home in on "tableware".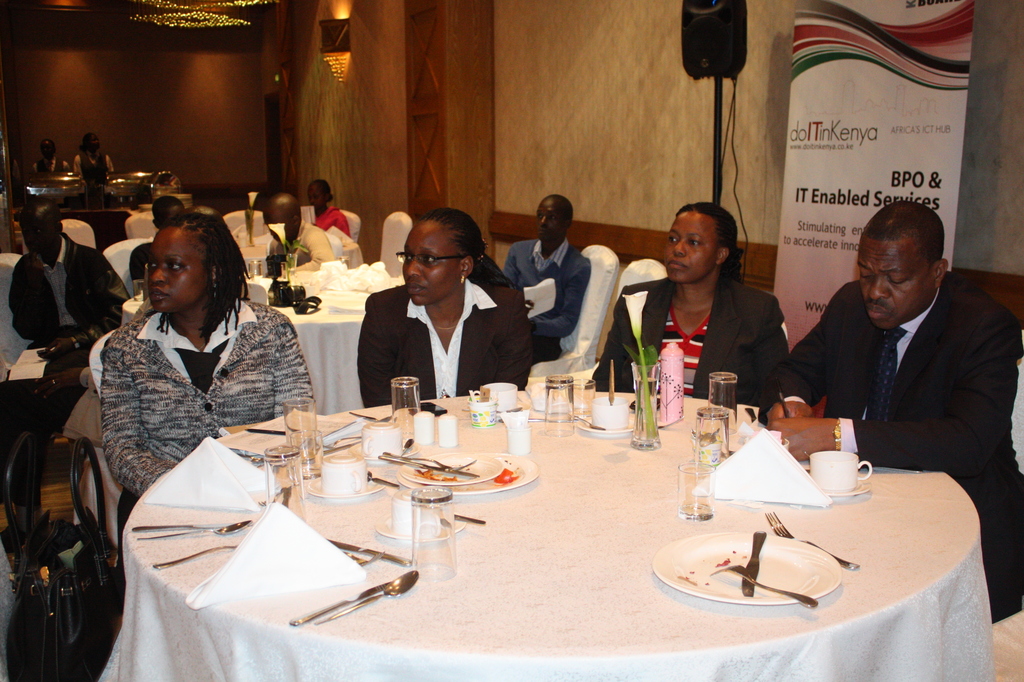
Homed in at Rect(332, 436, 358, 451).
